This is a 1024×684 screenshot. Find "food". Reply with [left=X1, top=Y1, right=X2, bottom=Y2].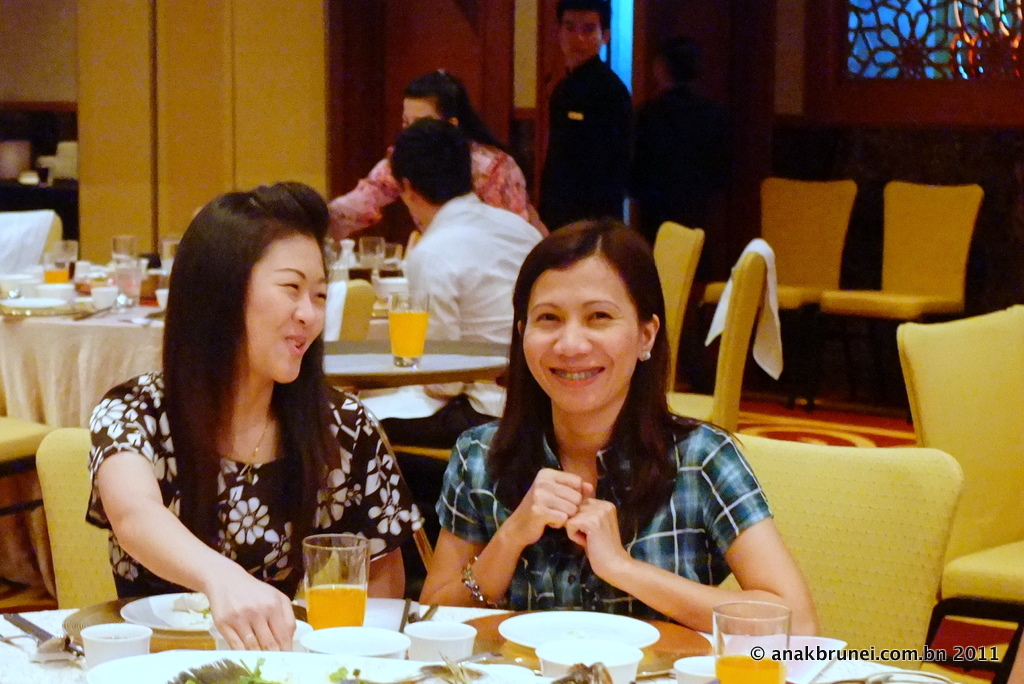
[left=550, top=656, right=608, bottom=683].
